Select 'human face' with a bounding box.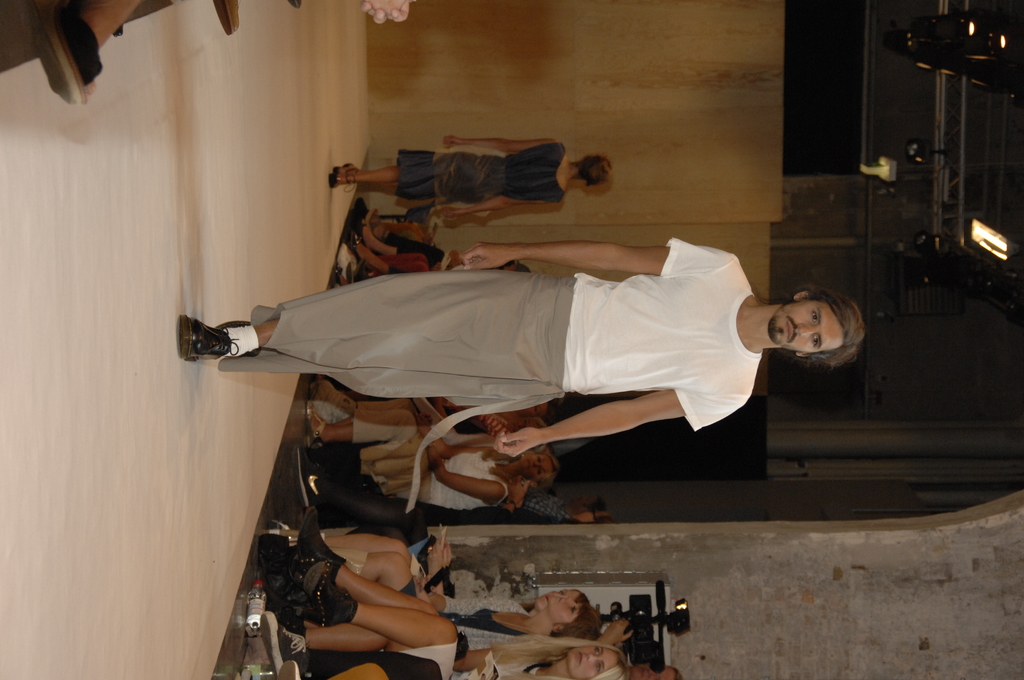
x1=769, y1=300, x2=847, y2=353.
